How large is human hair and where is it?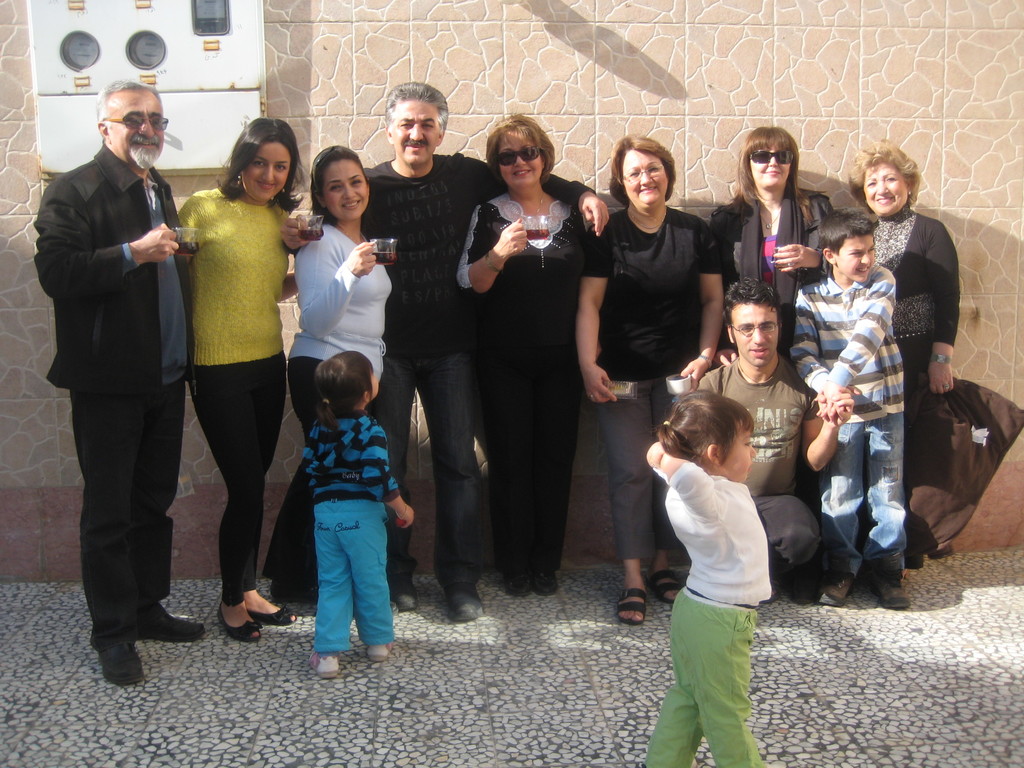
Bounding box: Rect(206, 114, 291, 202).
